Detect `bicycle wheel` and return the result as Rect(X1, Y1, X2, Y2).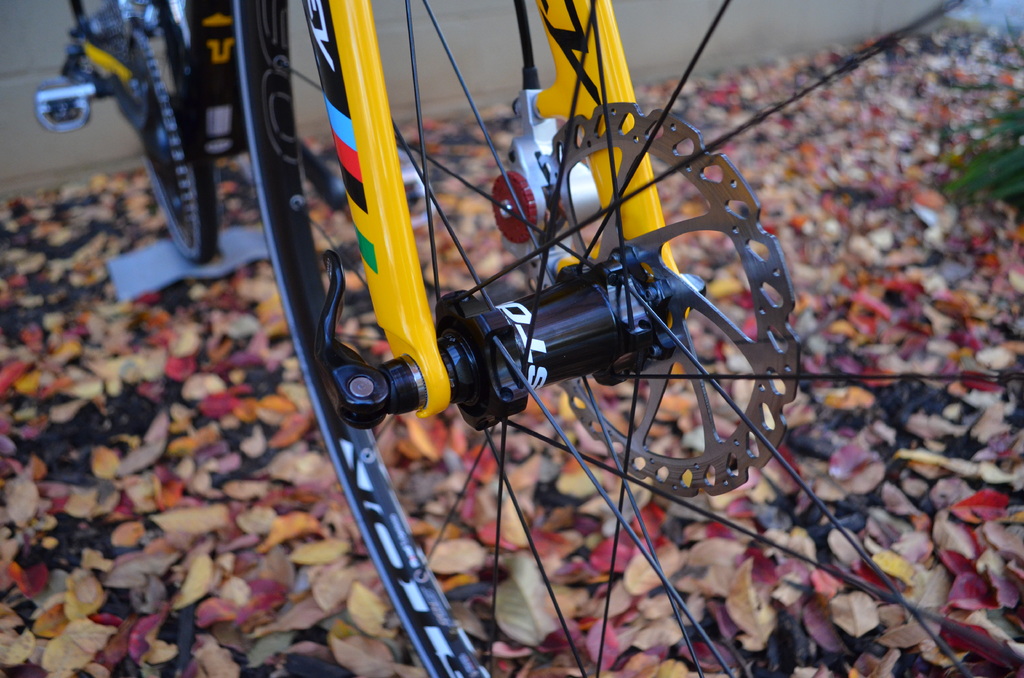
Rect(234, 0, 1023, 677).
